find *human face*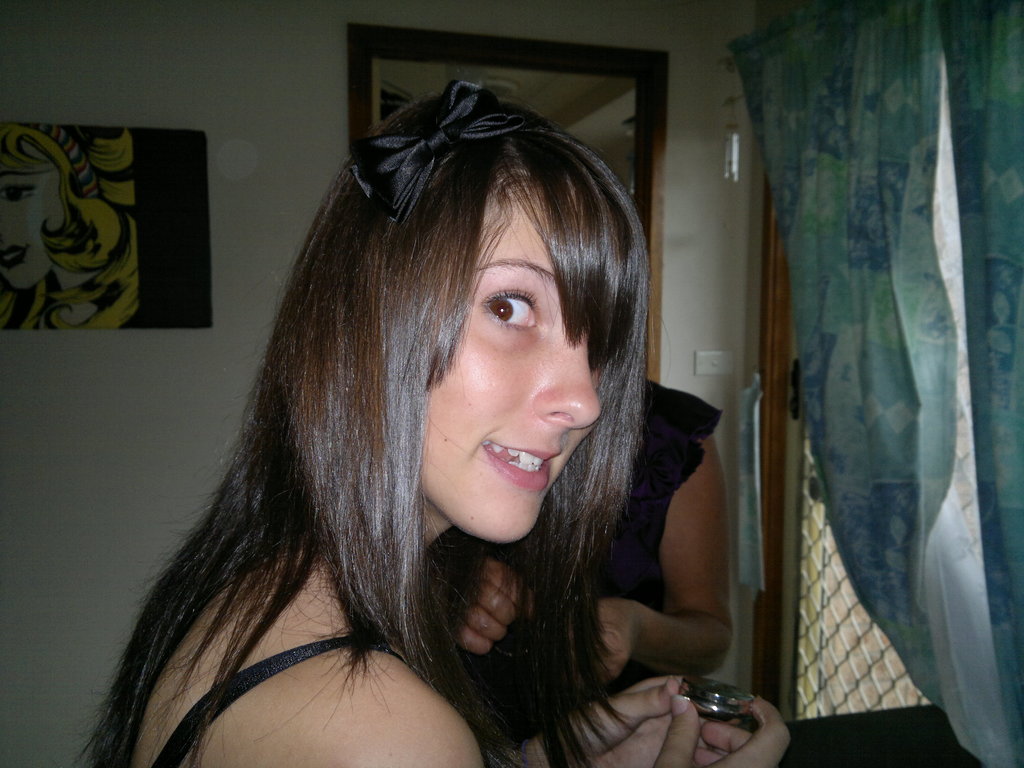
BBox(422, 195, 604, 542)
